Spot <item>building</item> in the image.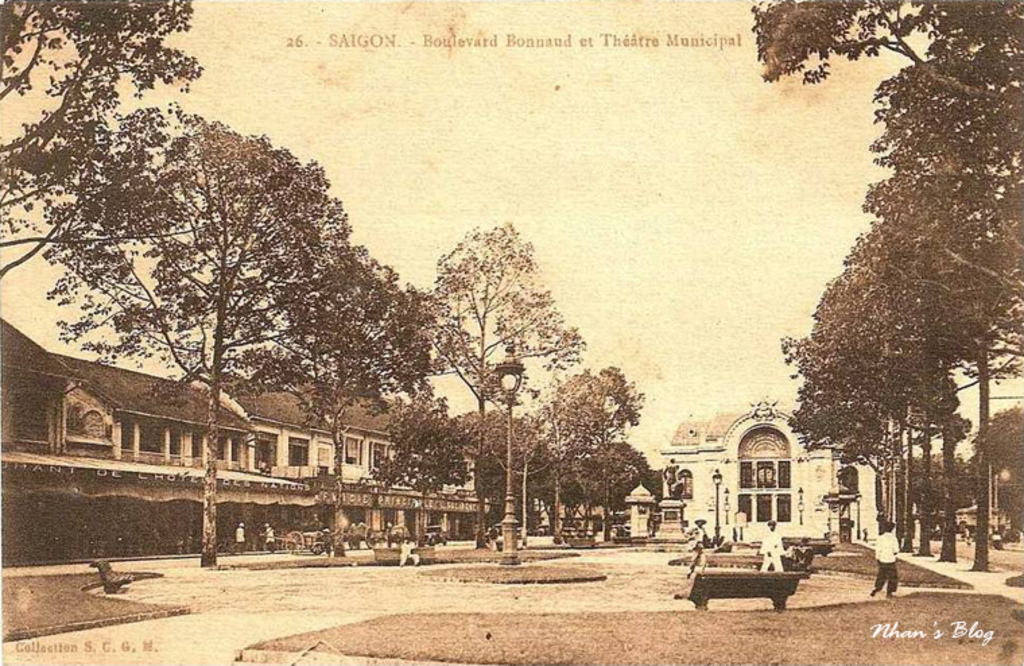
<item>building</item> found at 653,398,873,546.
